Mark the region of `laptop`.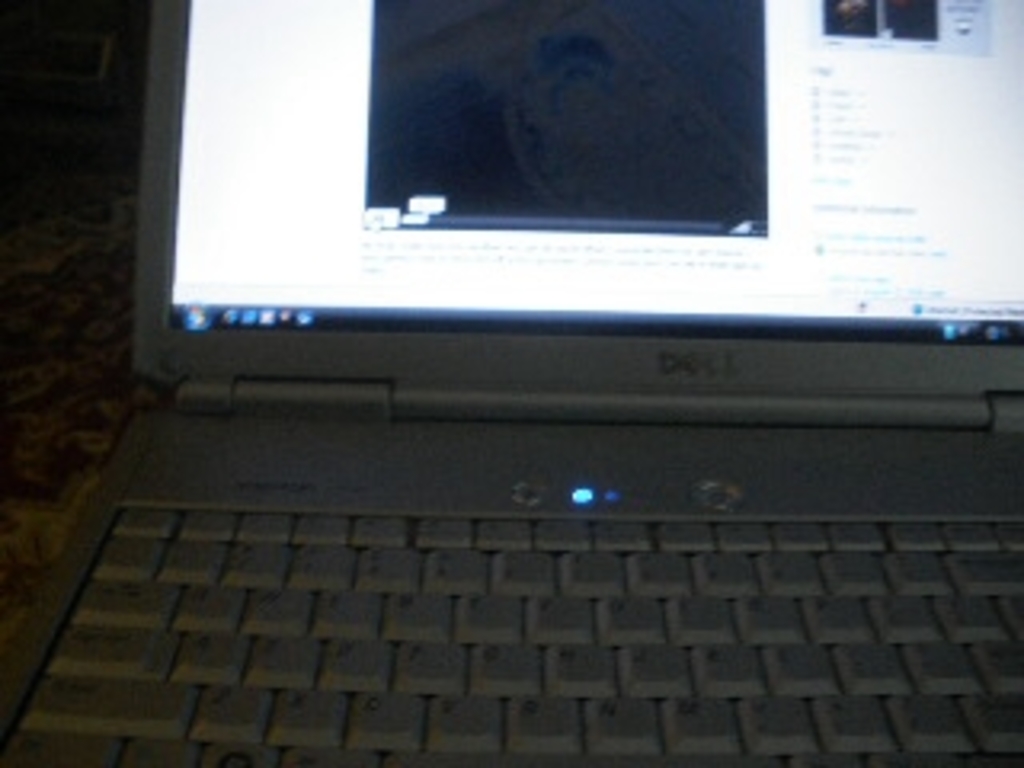
Region: bbox(0, 0, 1021, 765).
